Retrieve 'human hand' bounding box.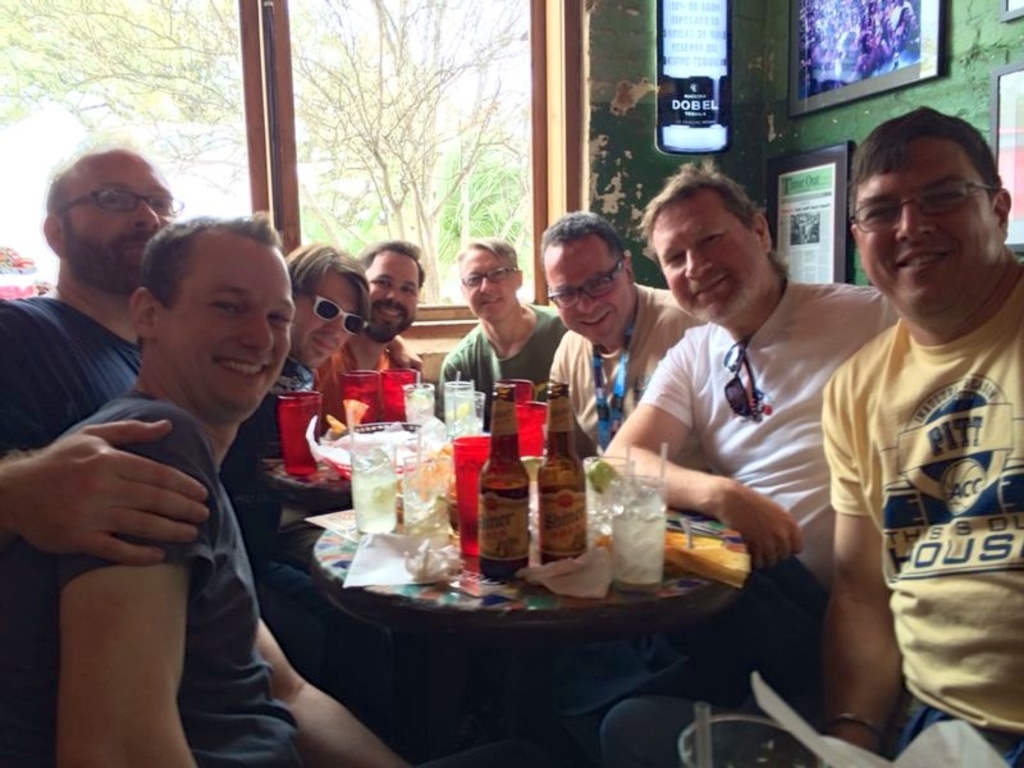
Bounding box: detection(722, 481, 805, 573).
